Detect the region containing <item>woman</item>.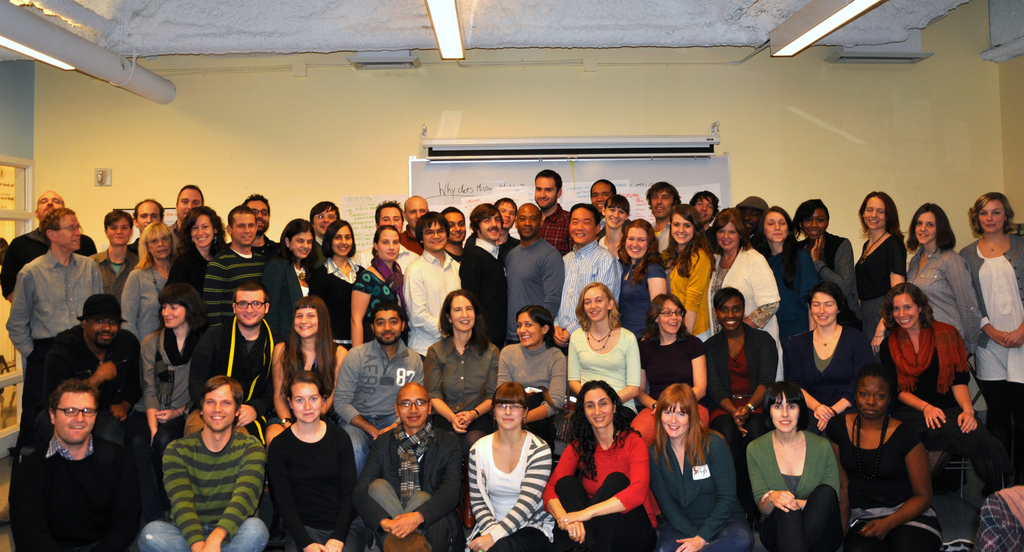
locate(708, 206, 785, 378).
